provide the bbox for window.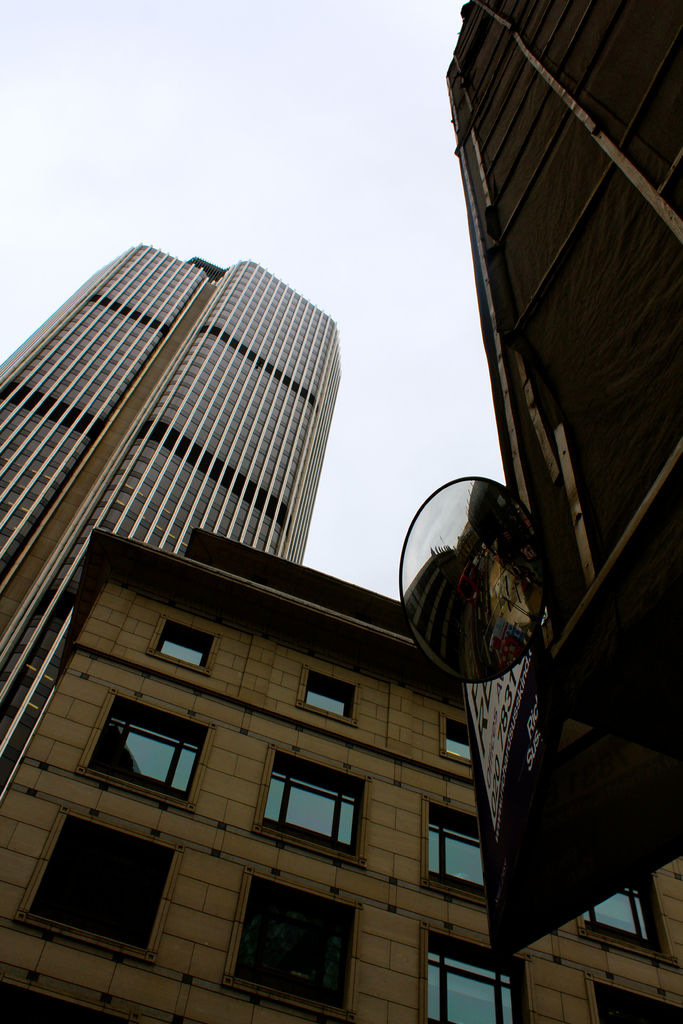
421, 797, 488, 908.
